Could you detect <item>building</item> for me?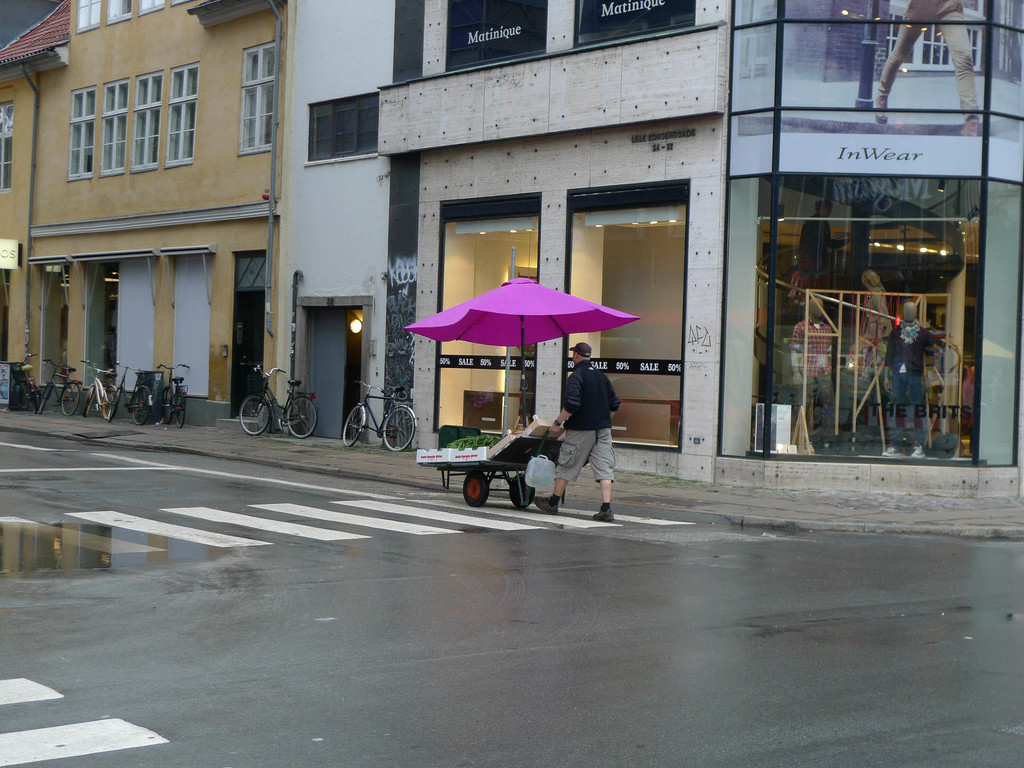
Detection result: (272, 0, 728, 493).
